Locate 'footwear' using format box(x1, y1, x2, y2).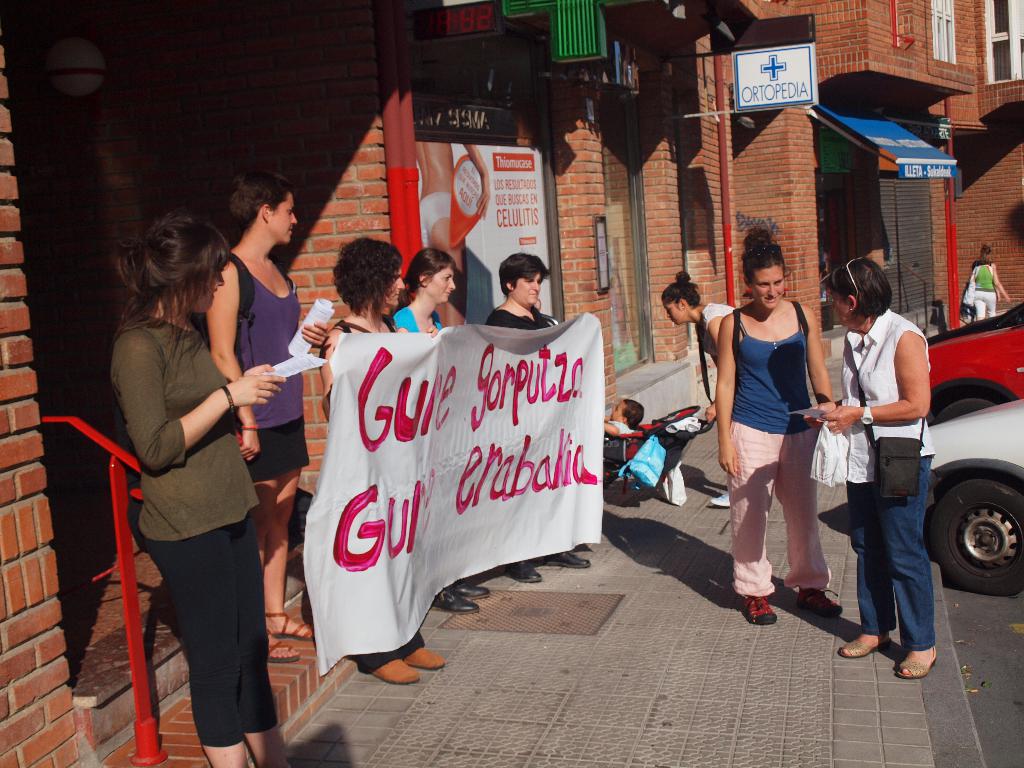
box(502, 560, 543, 584).
